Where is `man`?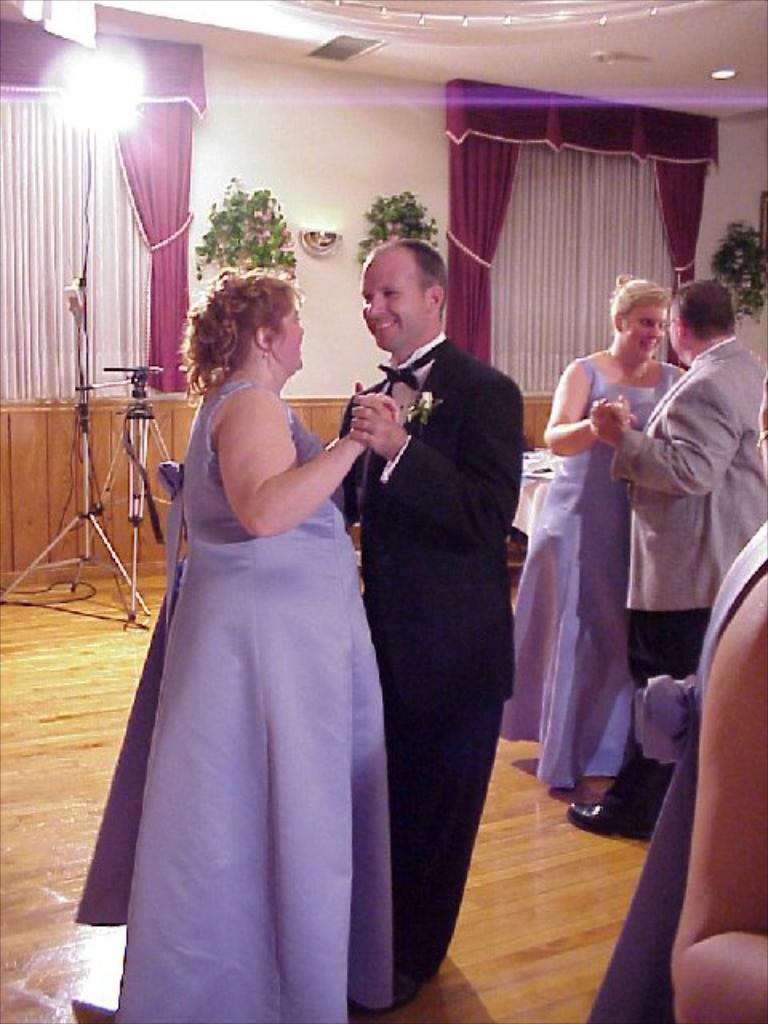
rect(576, 285, 766, 850).
